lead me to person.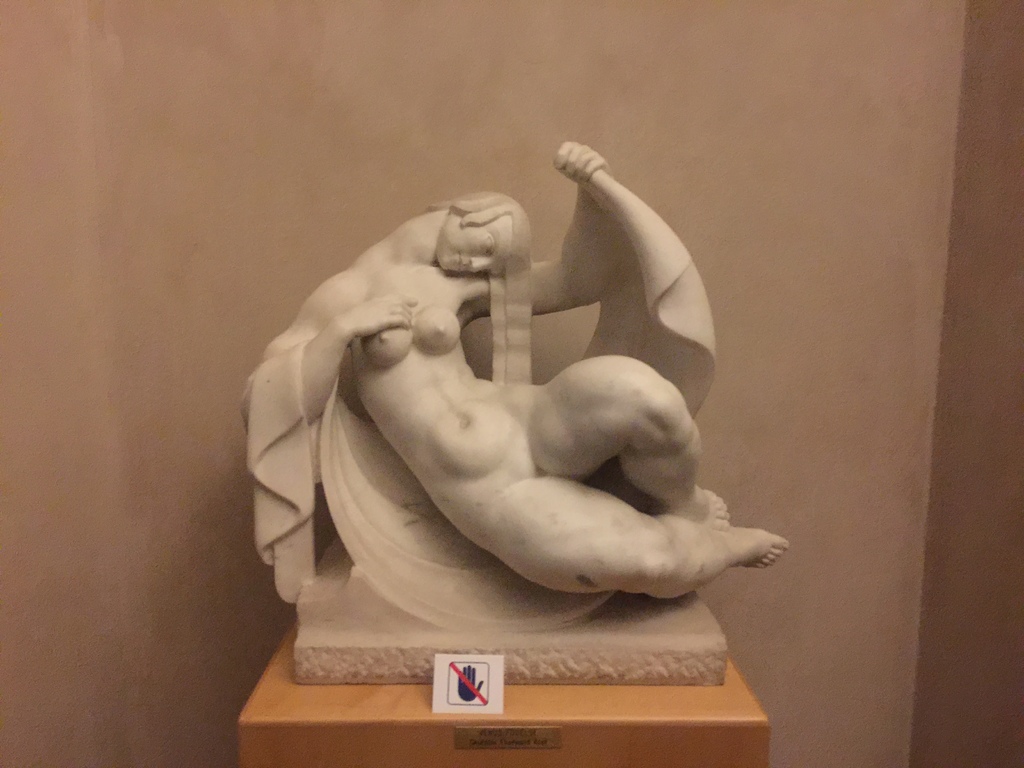
Lead to x1=182 y1=120 x2=837 y2=668.
